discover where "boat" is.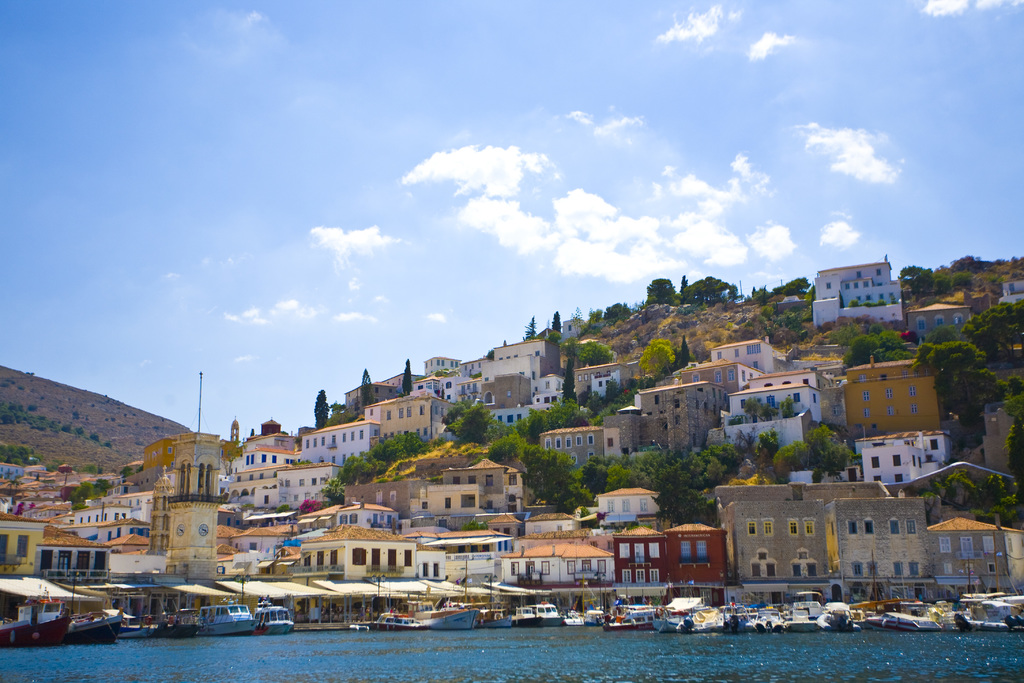
Discovered at 863/607/942/632.
